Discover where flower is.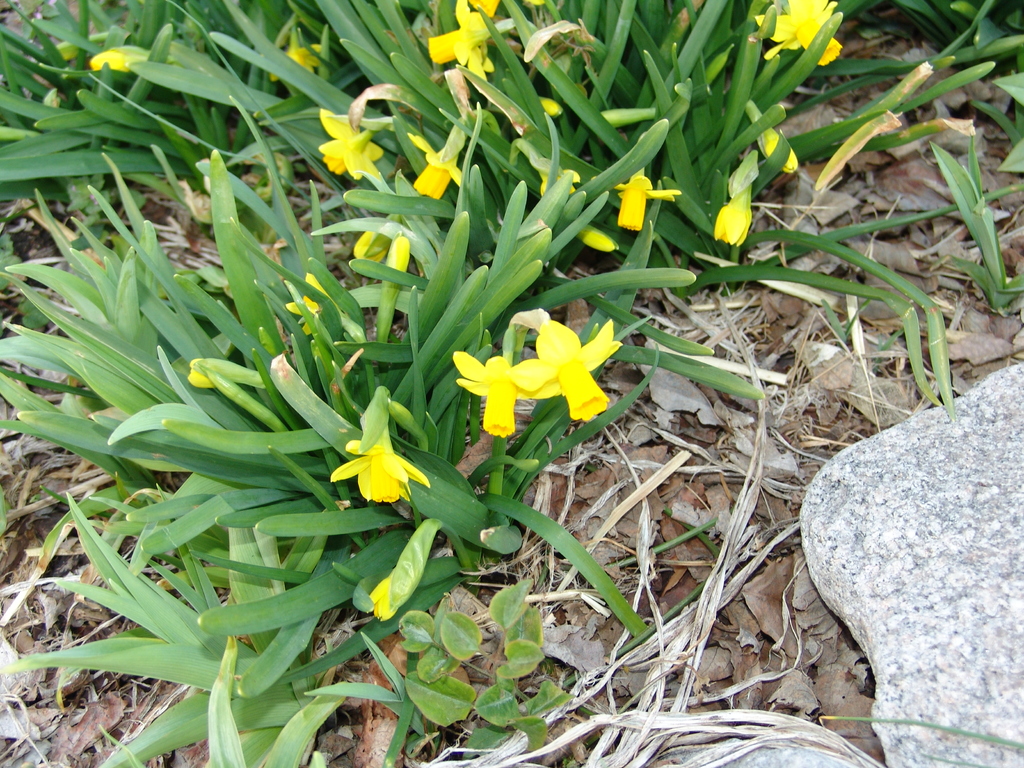
Discovered at [left=332, top=441, right=433, bottom=508].
